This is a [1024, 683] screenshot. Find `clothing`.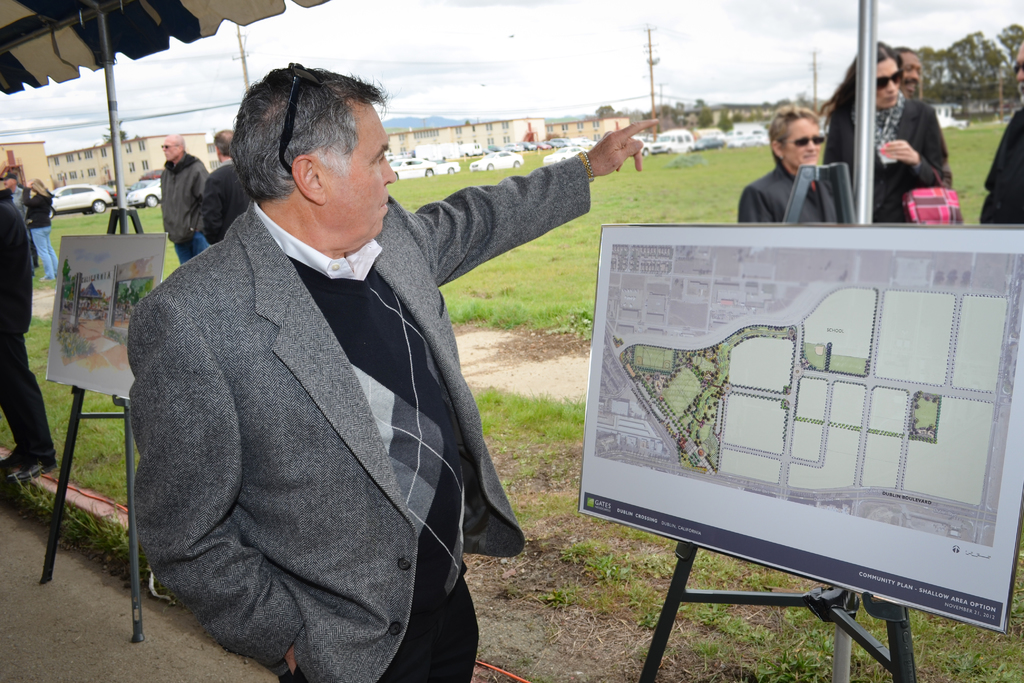
Bounding box: BBox(0, 189, 57, 465).
